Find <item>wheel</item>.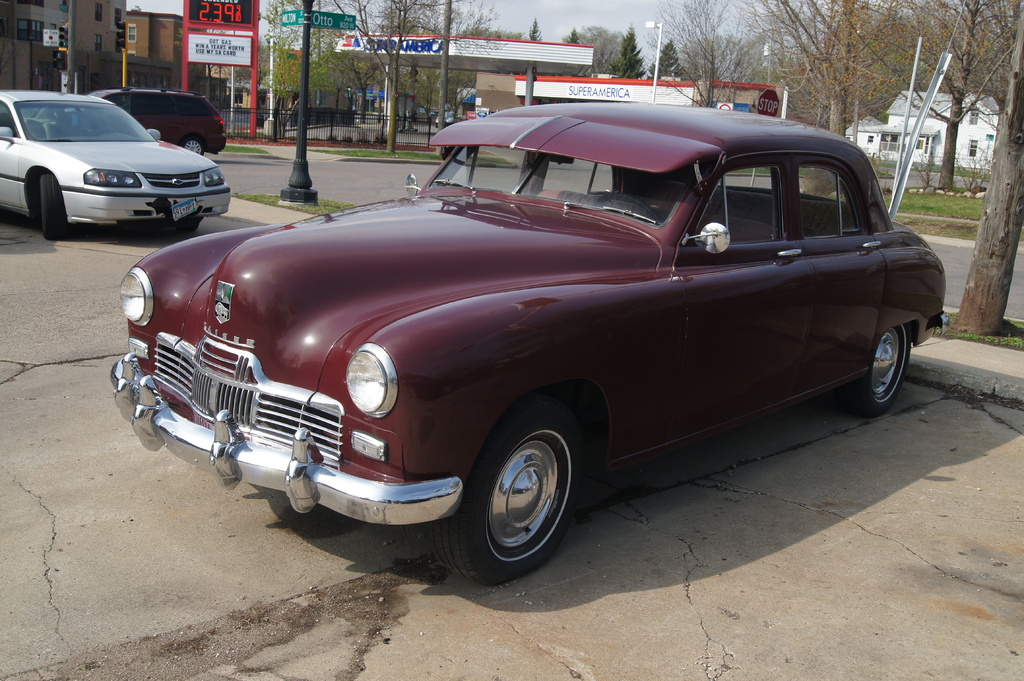
left=178, top=136, right=204, bottom=156.
